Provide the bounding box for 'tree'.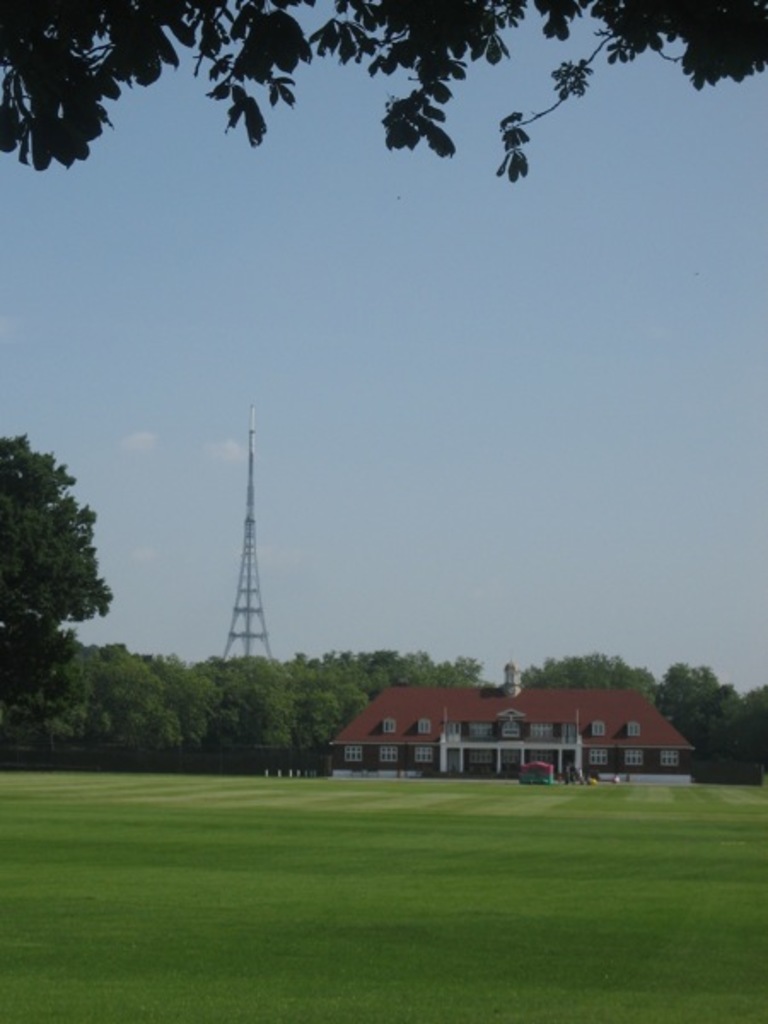
{"x1": 0, "y1": 0, "x2": 766, "y2": 184}.
